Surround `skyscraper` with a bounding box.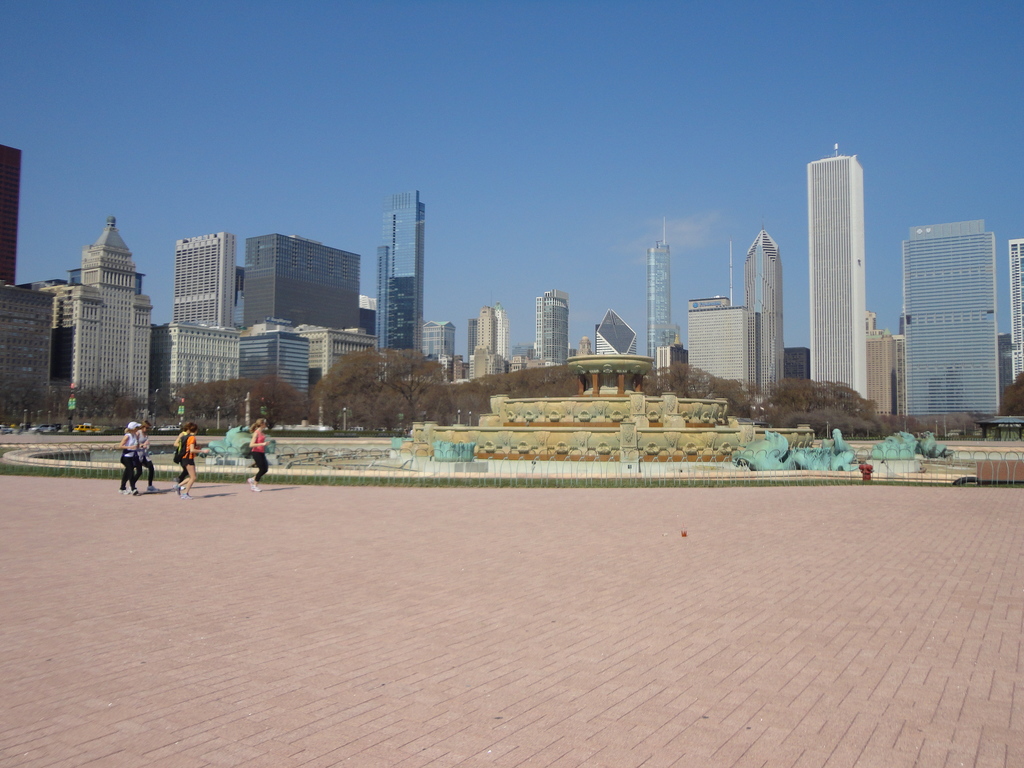
box(1, 145, 20, 287).
